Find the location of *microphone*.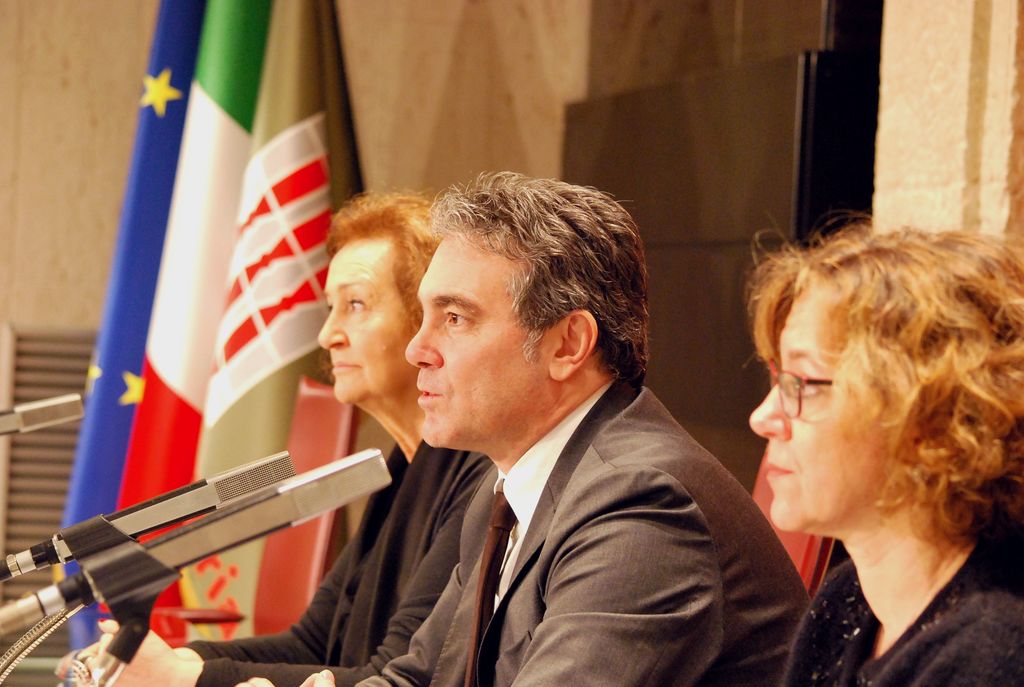
Location: bbox(0, 451, 308, 582).
